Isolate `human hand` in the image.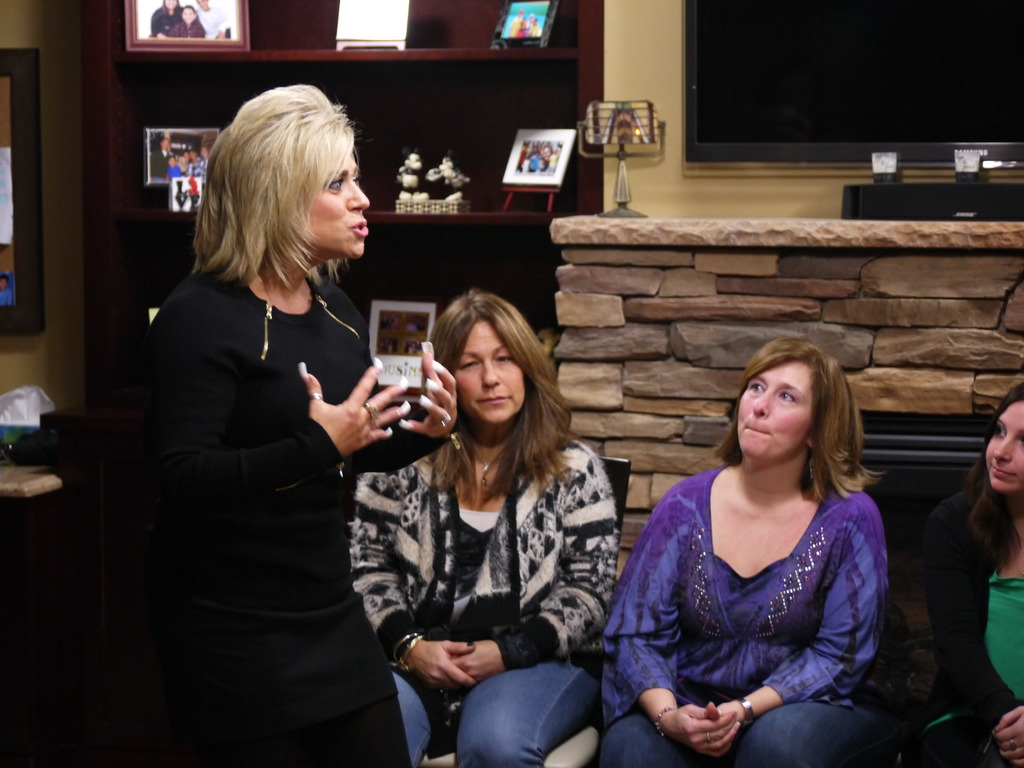
Isolated region: 995,707,1023,767.
